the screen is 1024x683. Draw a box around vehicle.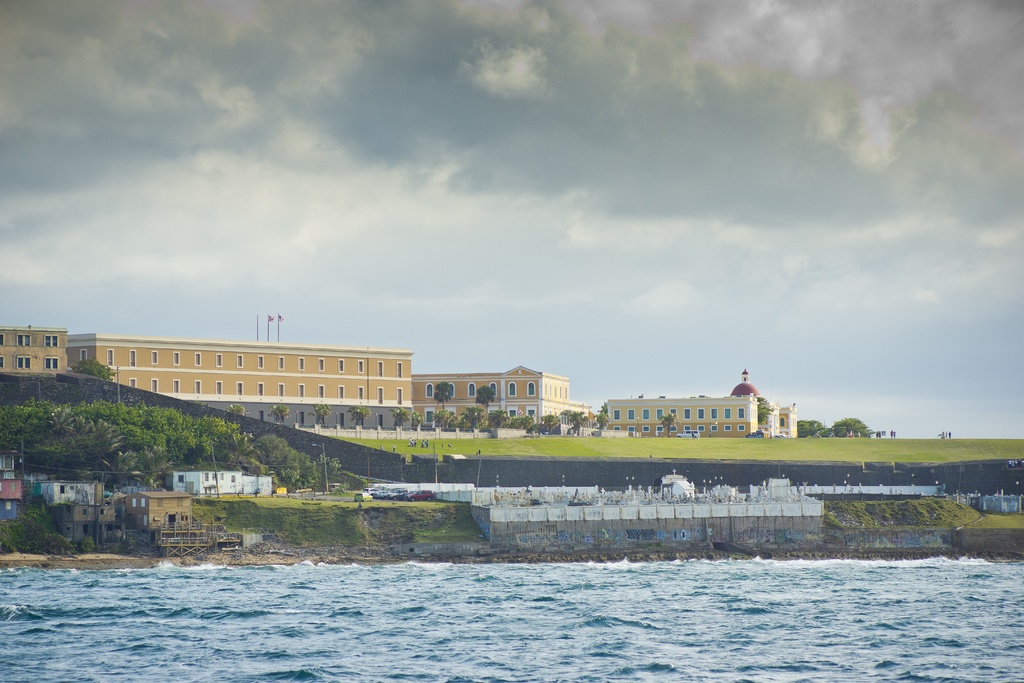
<region>406, 488, 436, 506</region>.
